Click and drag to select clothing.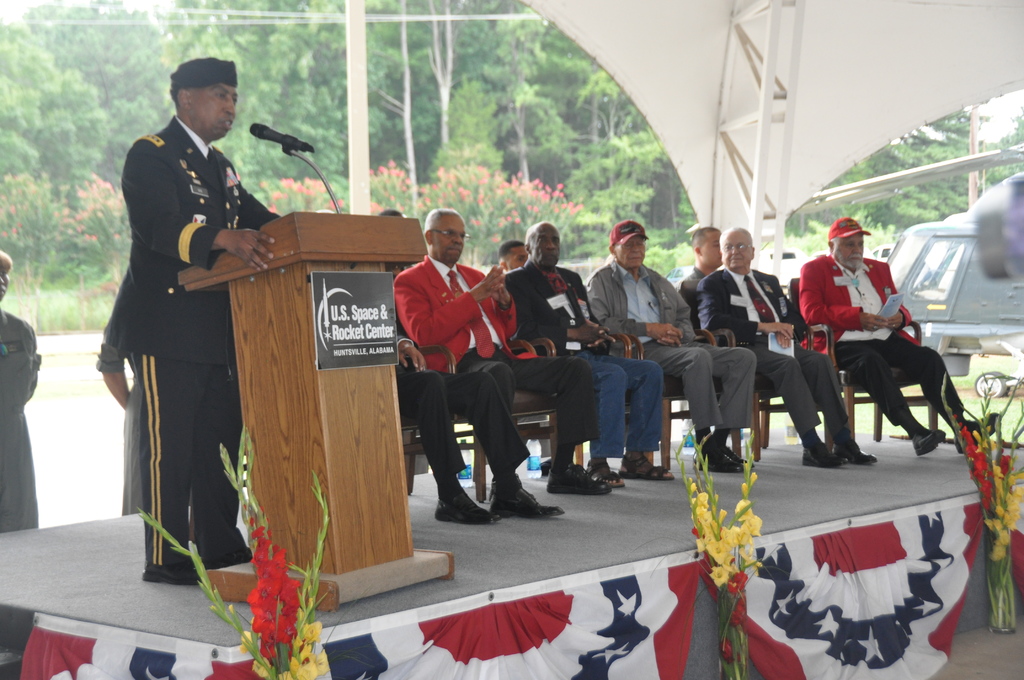
Selection: <bbox>0, 307, 44, 534</bbox>.
